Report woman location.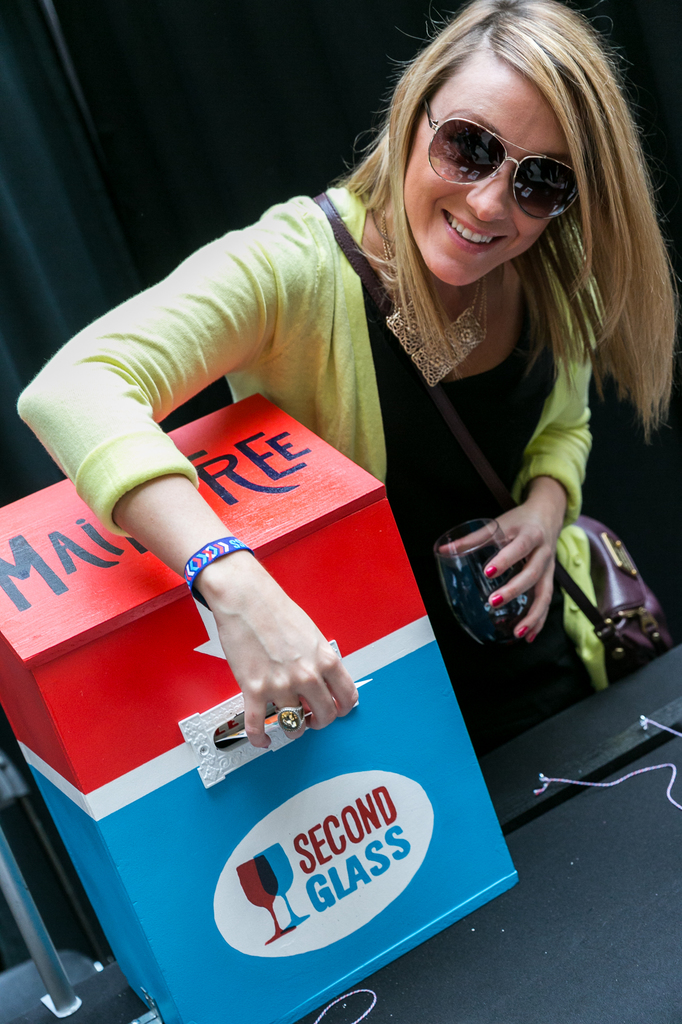
Report: Rect(71, 8, 654, 883).
